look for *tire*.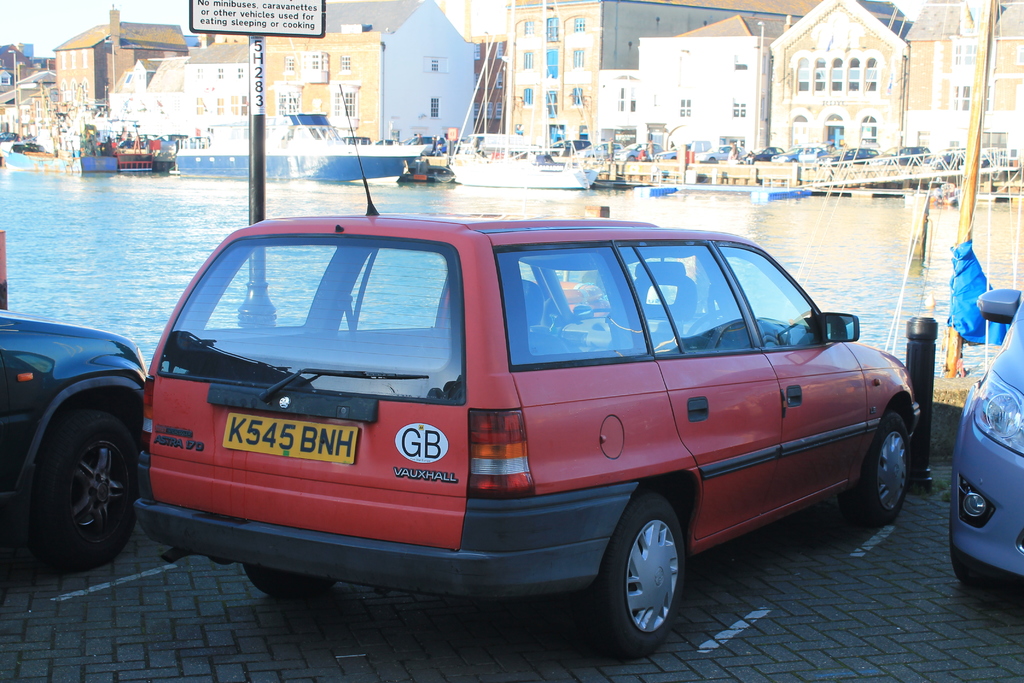
Found: 952, 538, 1007, 598.
